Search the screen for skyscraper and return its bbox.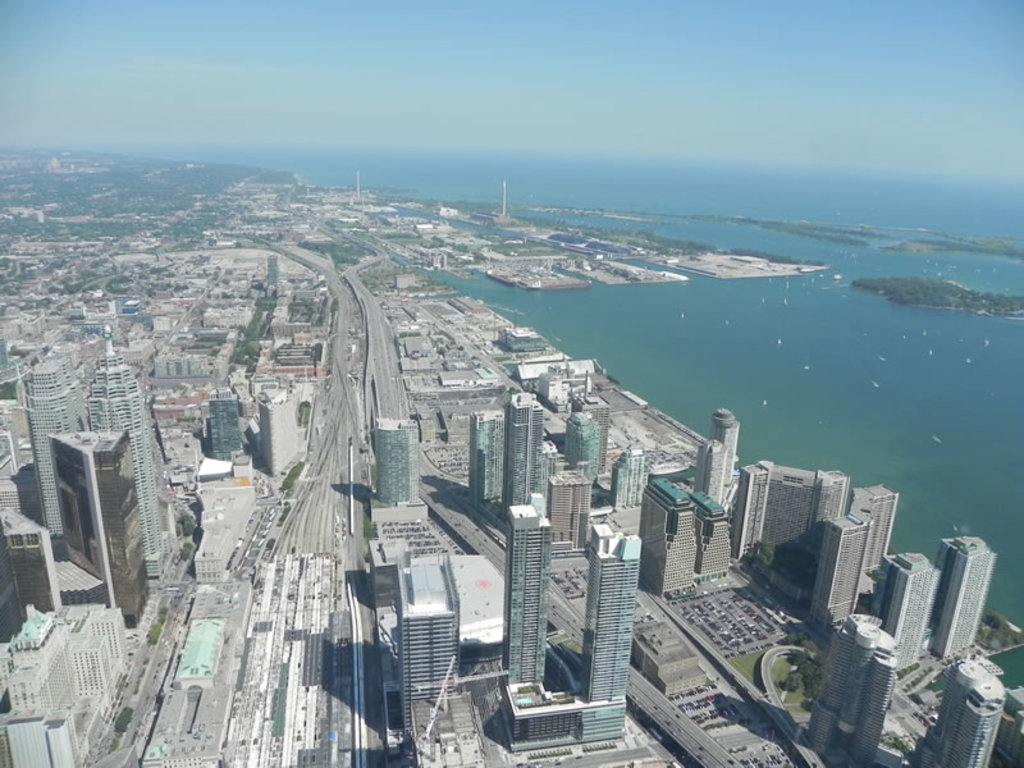
Found: Rect(42, 431, 165, 623).
